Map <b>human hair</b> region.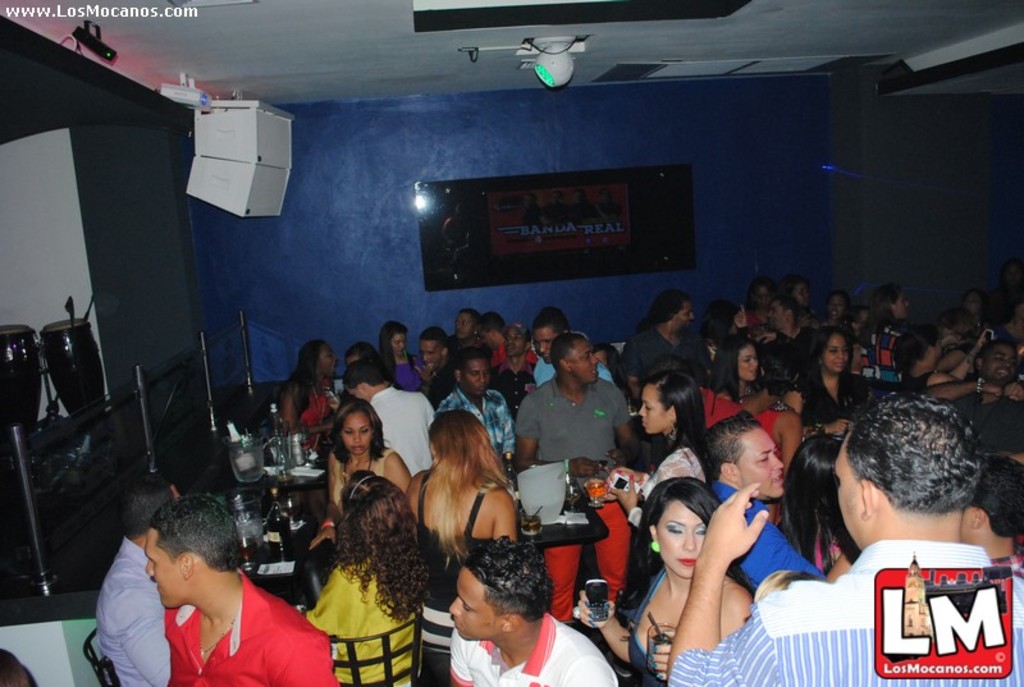
Mapped to 344 357 385 389.
